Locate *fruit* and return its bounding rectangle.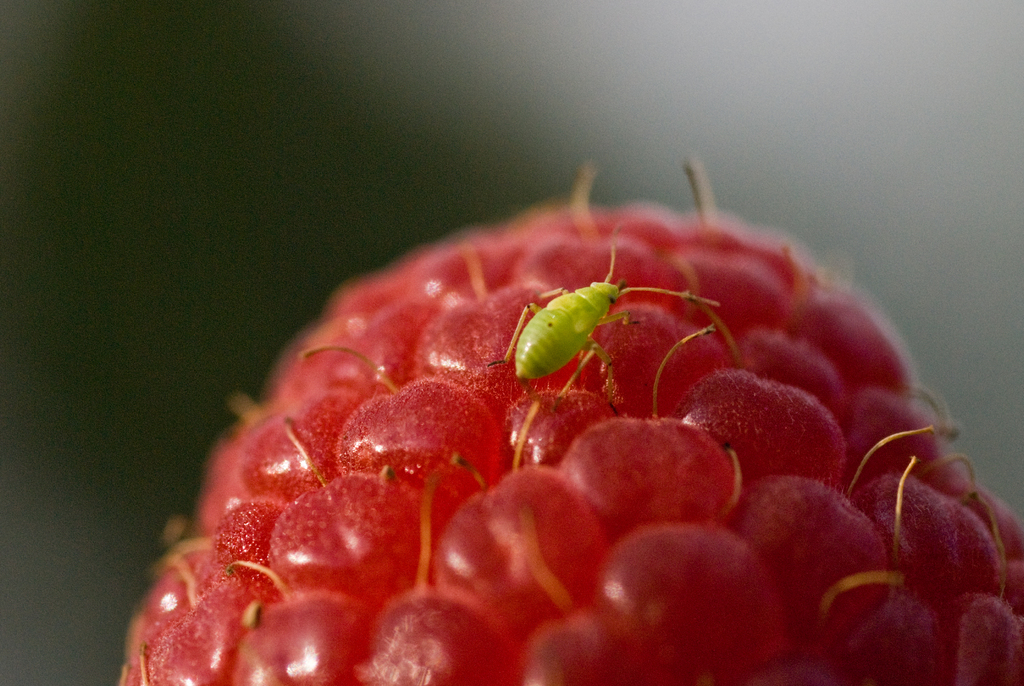
<bbox>128, 149, 1010, 674</bbox>.
